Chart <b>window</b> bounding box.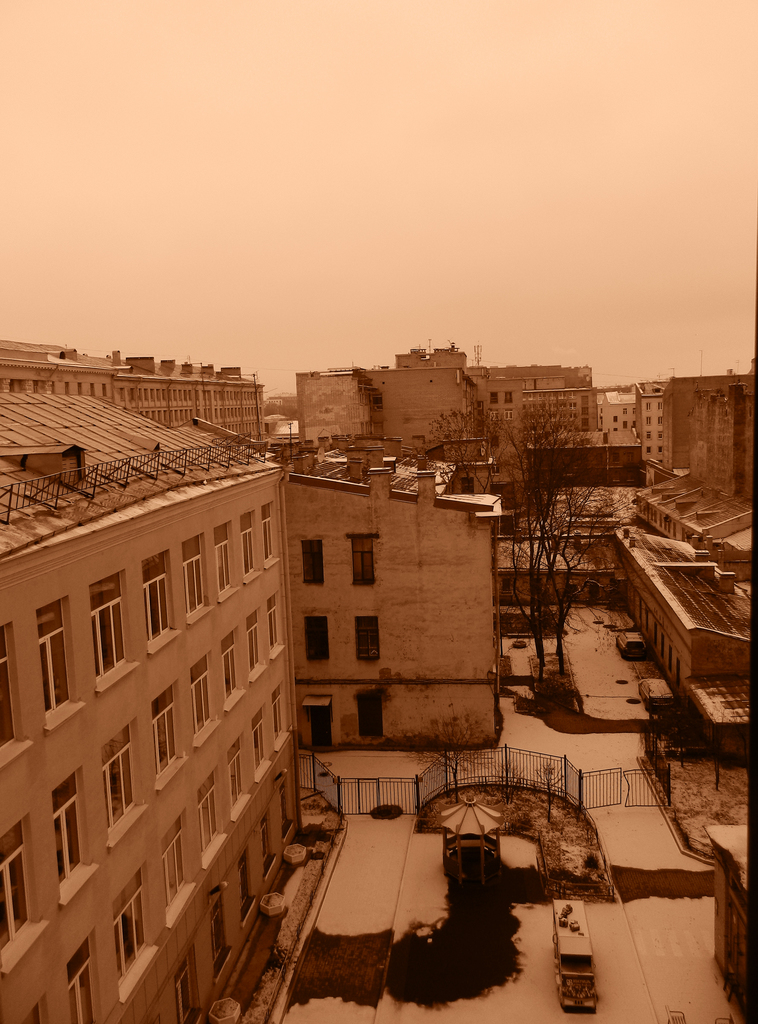
Charted: bbox=[240, 511, 263, 588].
